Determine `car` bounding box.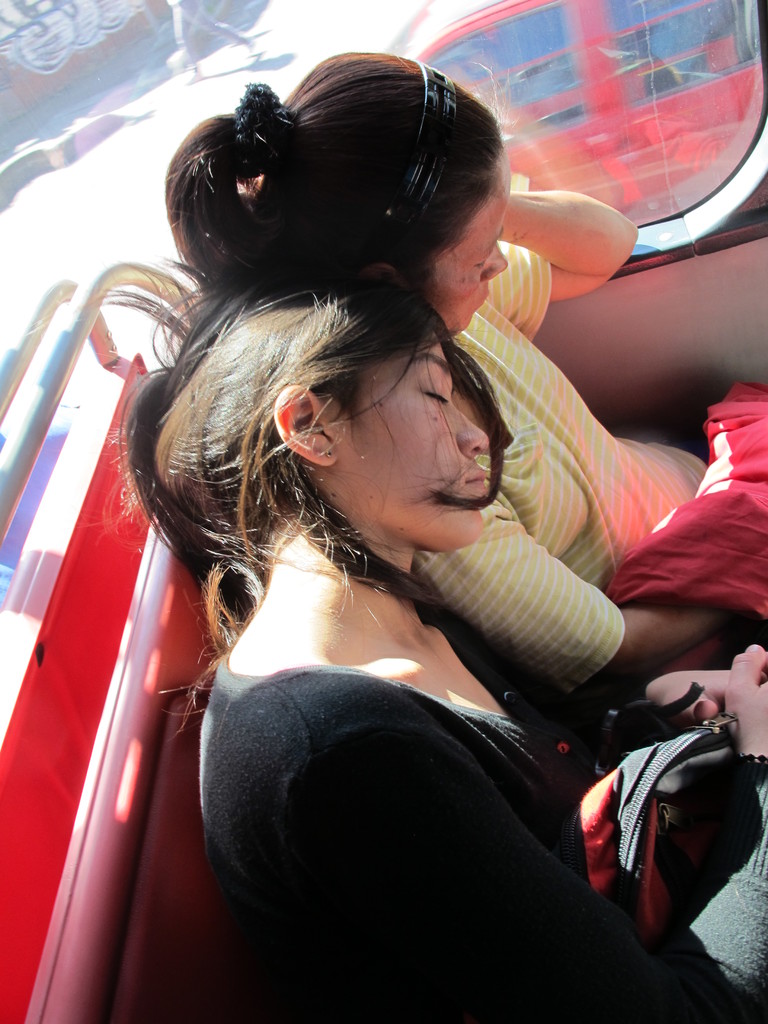
Determined: 416,0,760,237.
